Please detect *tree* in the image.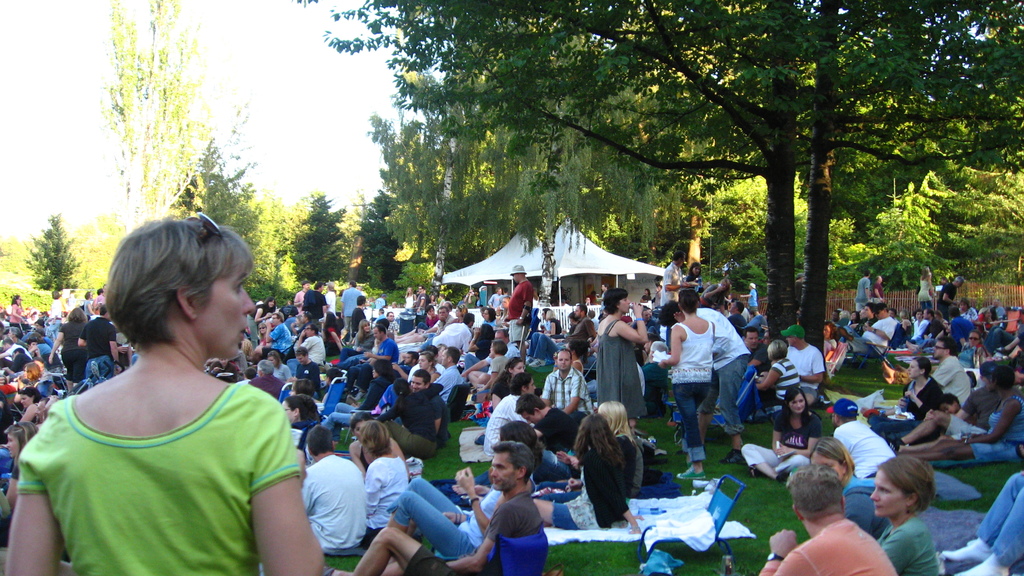
(372,8,682,293).
